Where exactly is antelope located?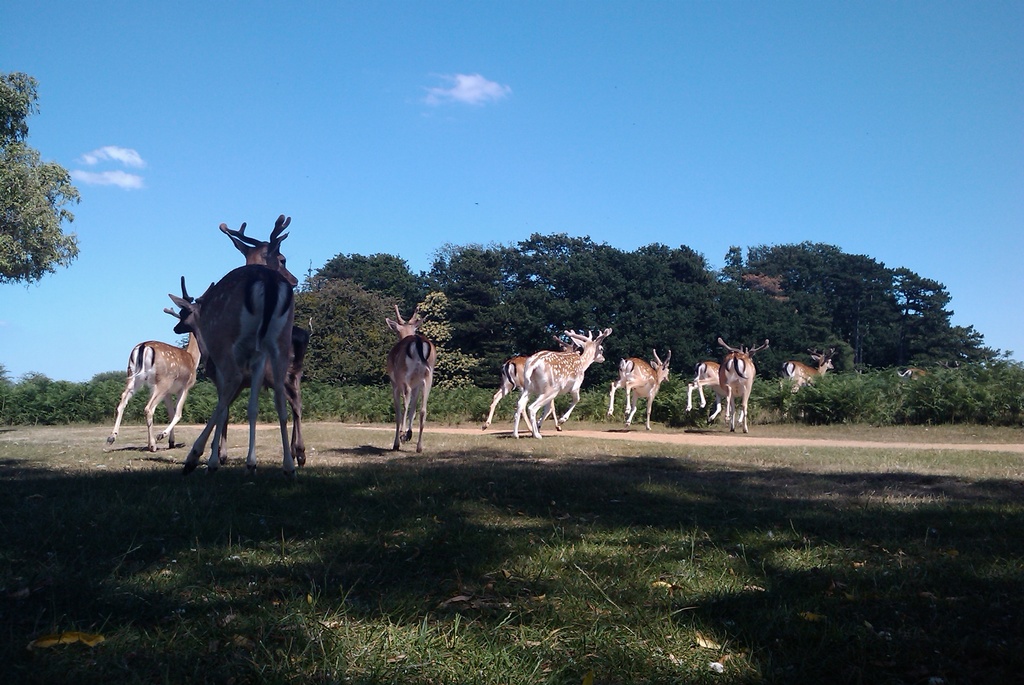
Its bounding box is (left=609, top=346, right=675, bottom=433).
